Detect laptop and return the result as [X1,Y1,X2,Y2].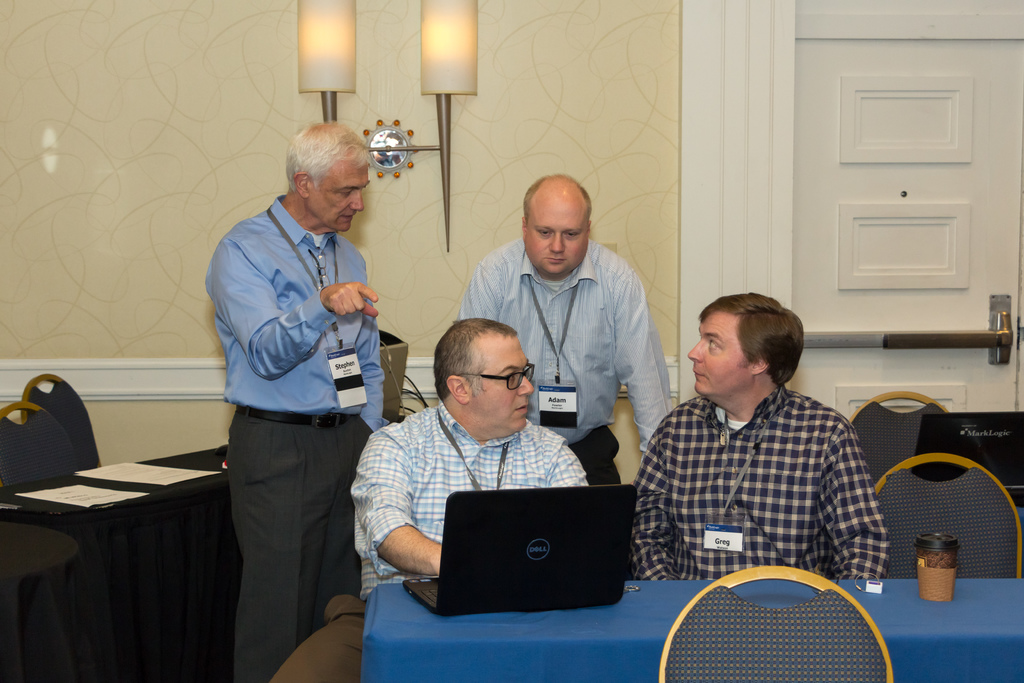
[433,479,660,621].
